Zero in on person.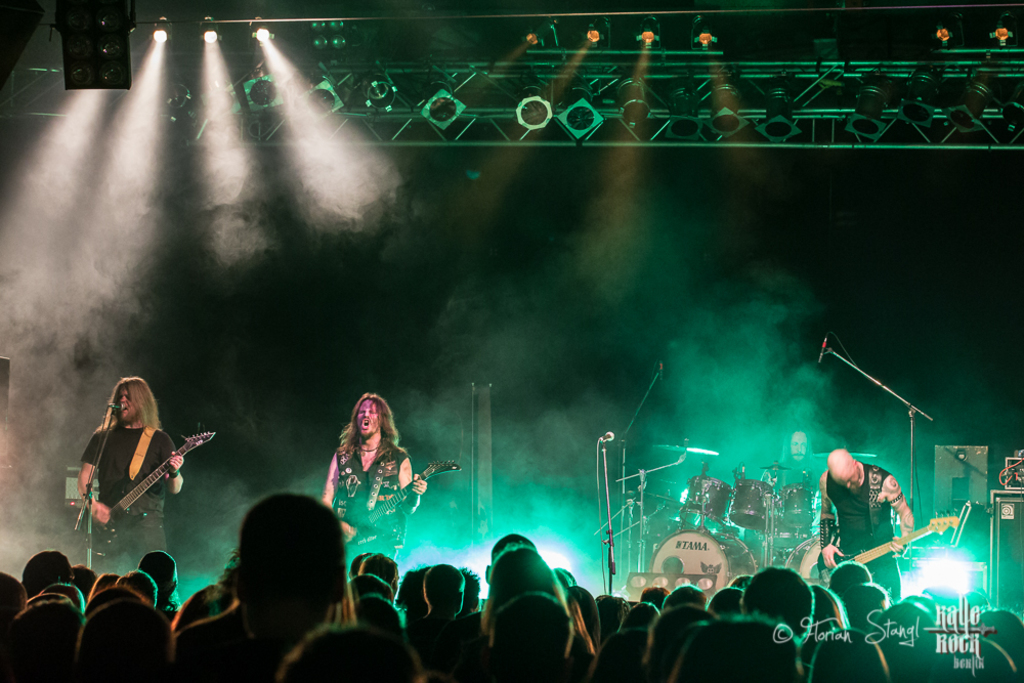
Zeroed in: left=770, top=431, right=828, bottom=490.
